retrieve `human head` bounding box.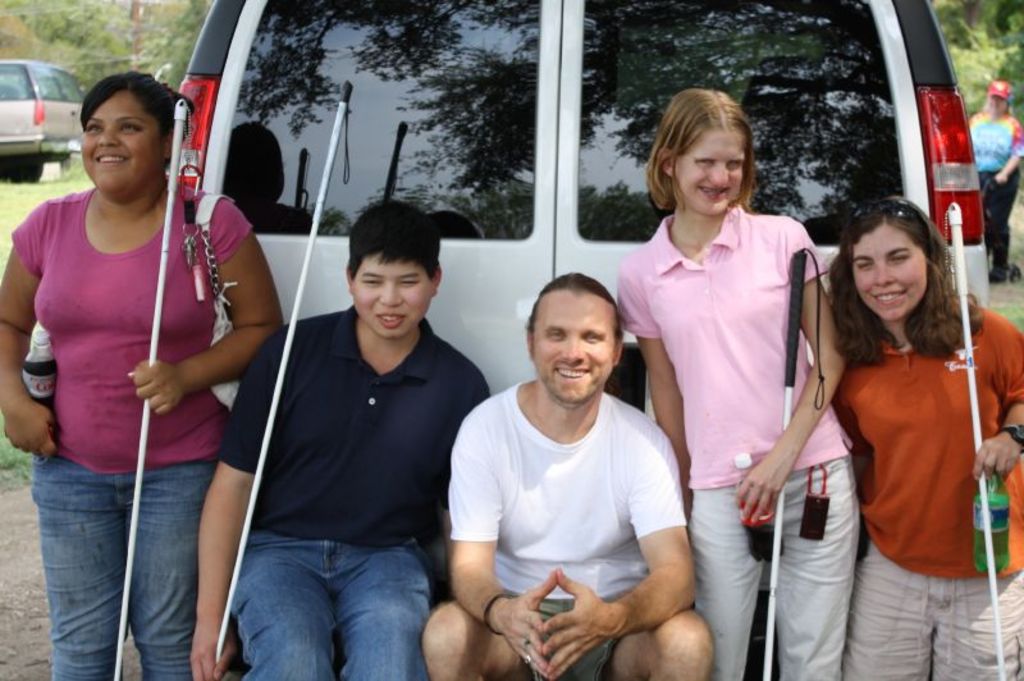
Bounding box: locate(657, 90, 750, 219).
